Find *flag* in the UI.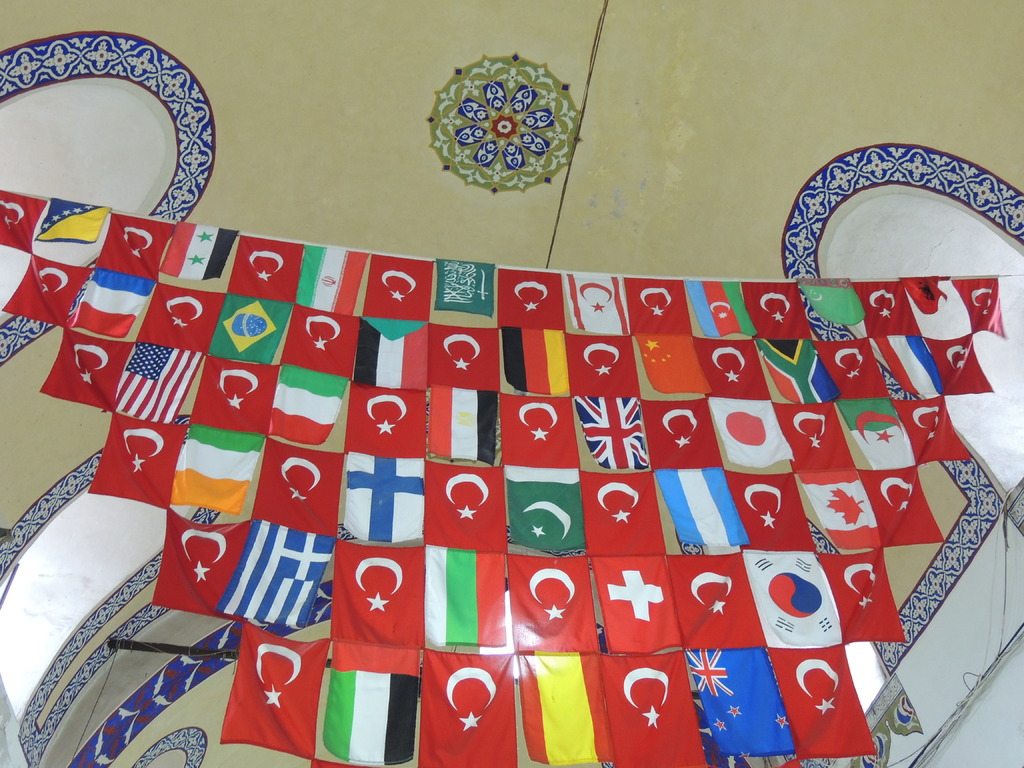
UI element at bbox=(419, 646, 521, 767).
